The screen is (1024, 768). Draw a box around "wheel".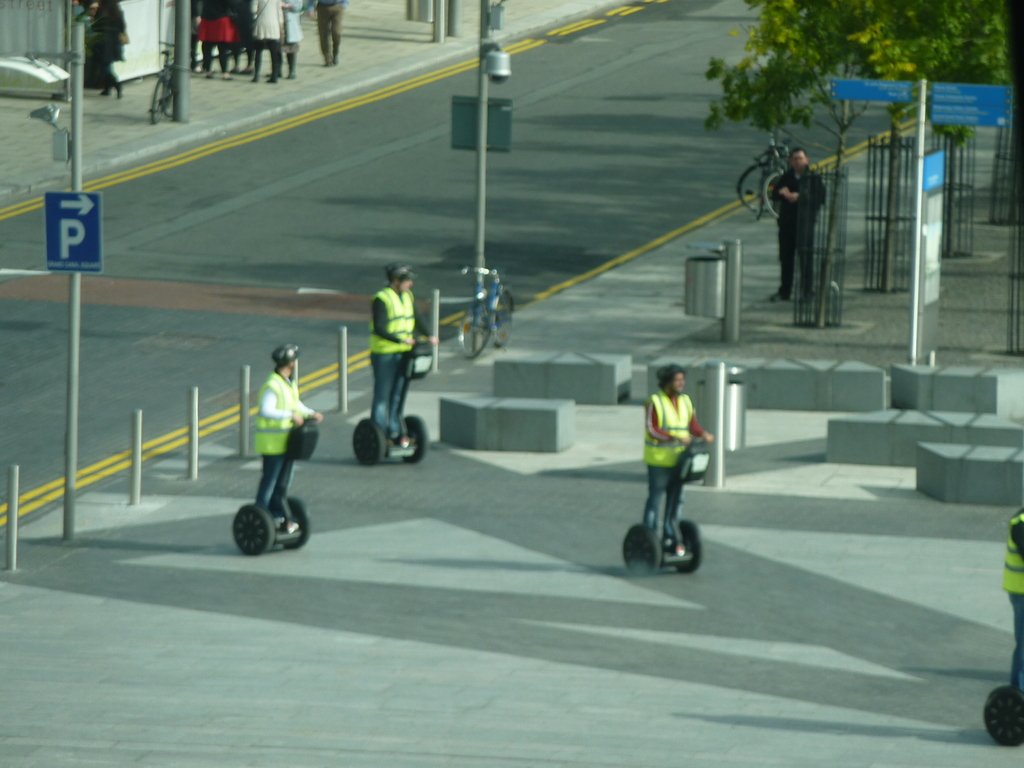
bbox(670, 516, 703, 573).
